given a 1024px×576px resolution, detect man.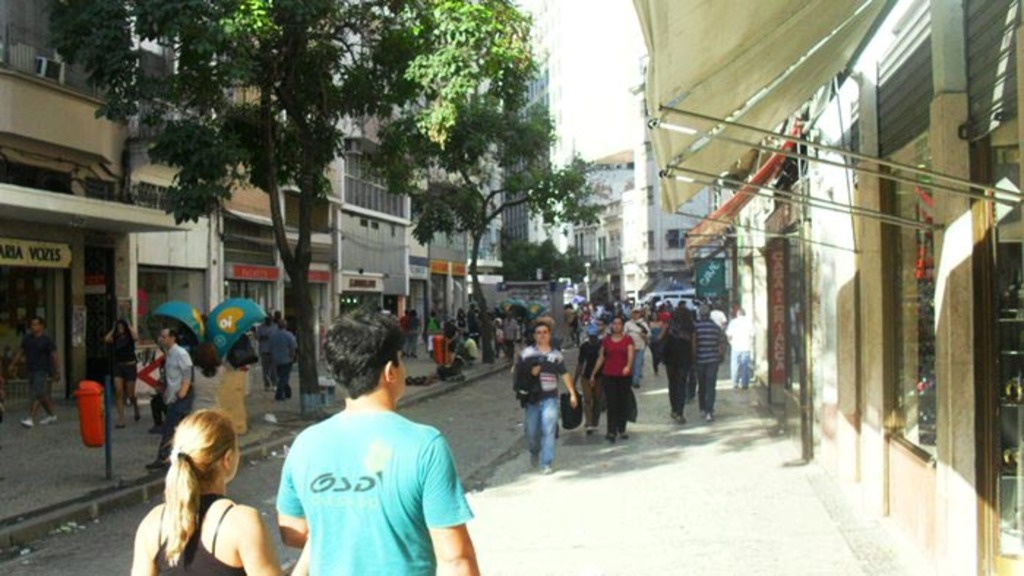
x1=565 y1=306 x2=598 y2=383.
